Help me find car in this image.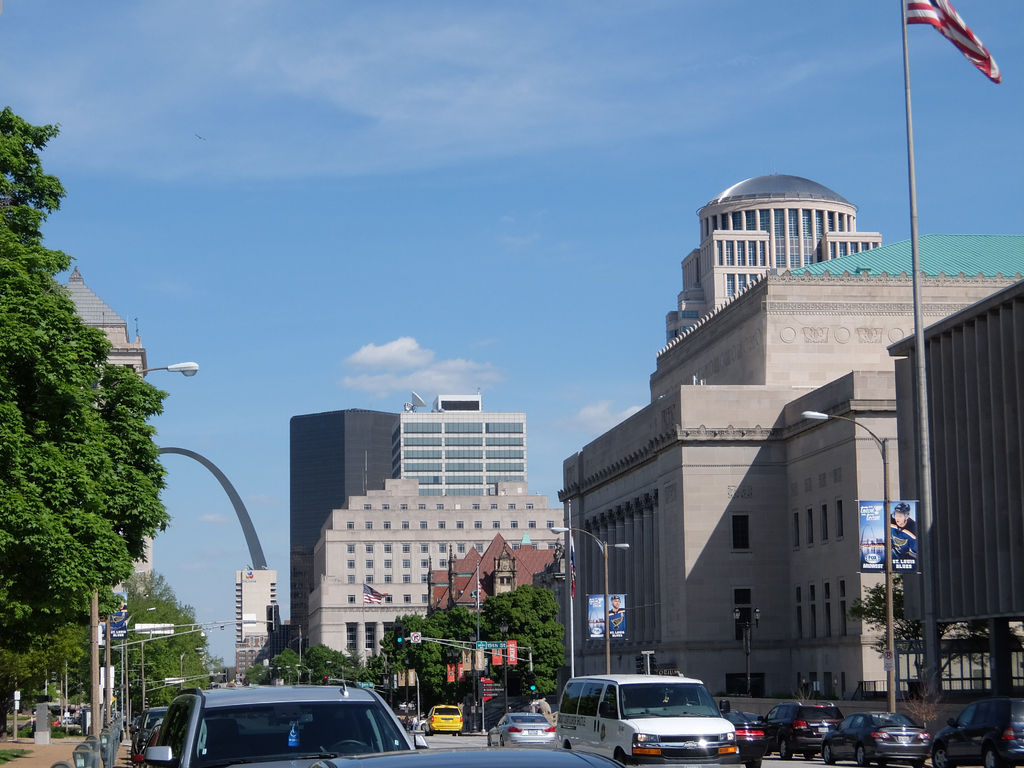
Found it: bbox(755, 700, 840, 760).
